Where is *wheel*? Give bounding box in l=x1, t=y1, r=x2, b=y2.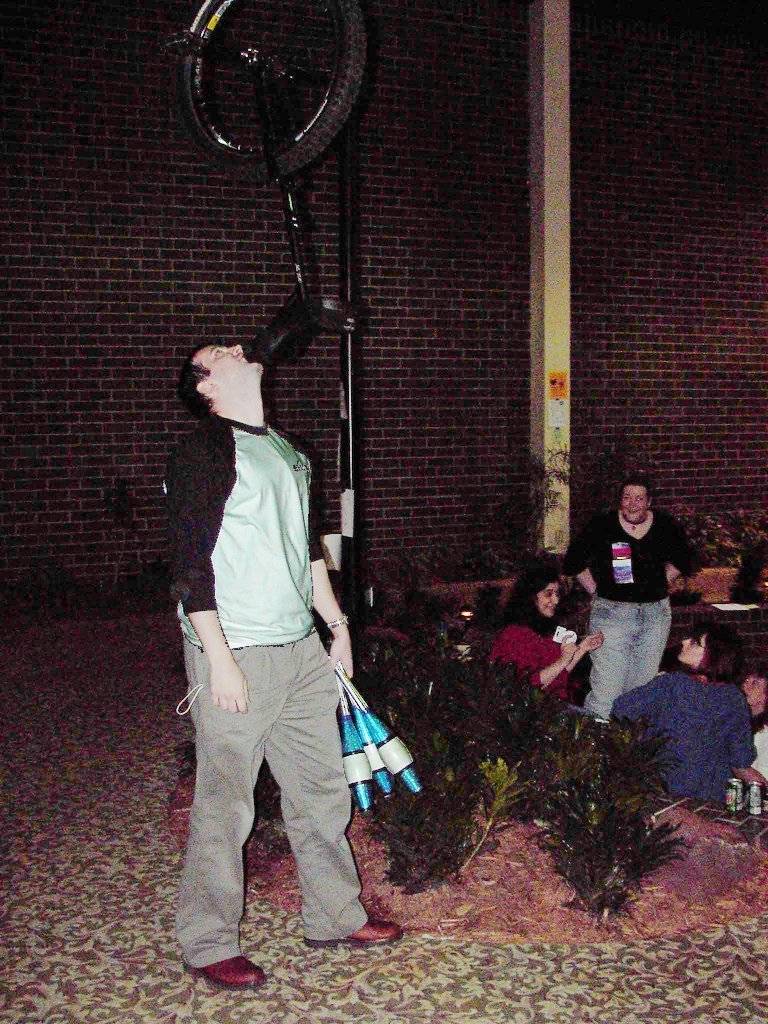
l=160, t=13, r=363, b=155.
